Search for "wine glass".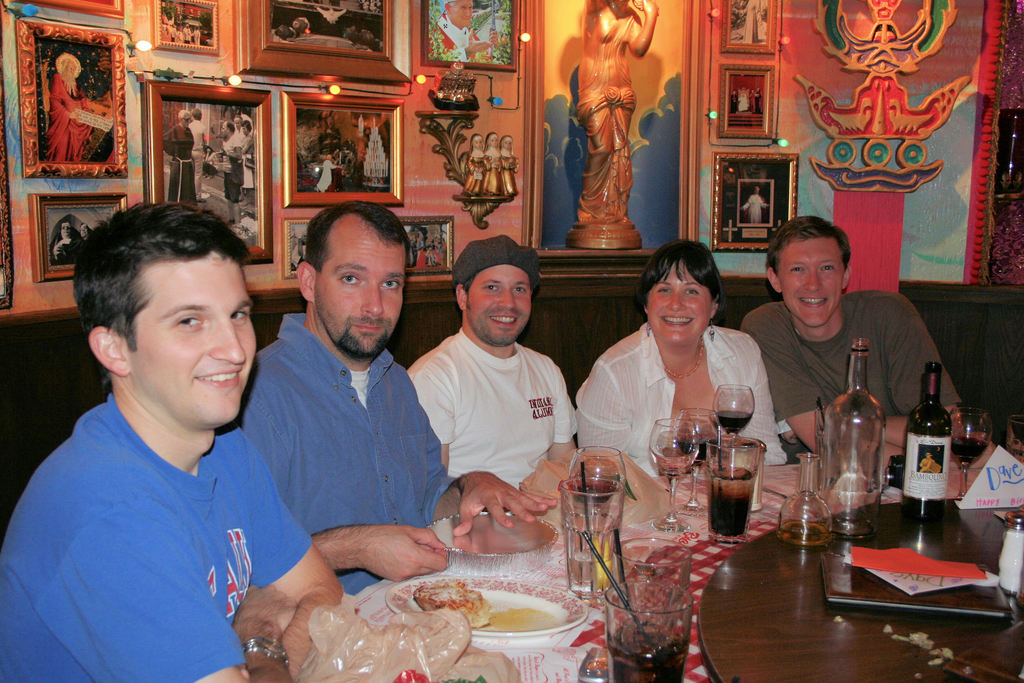
Found at box(716, 379, 752, 440).
